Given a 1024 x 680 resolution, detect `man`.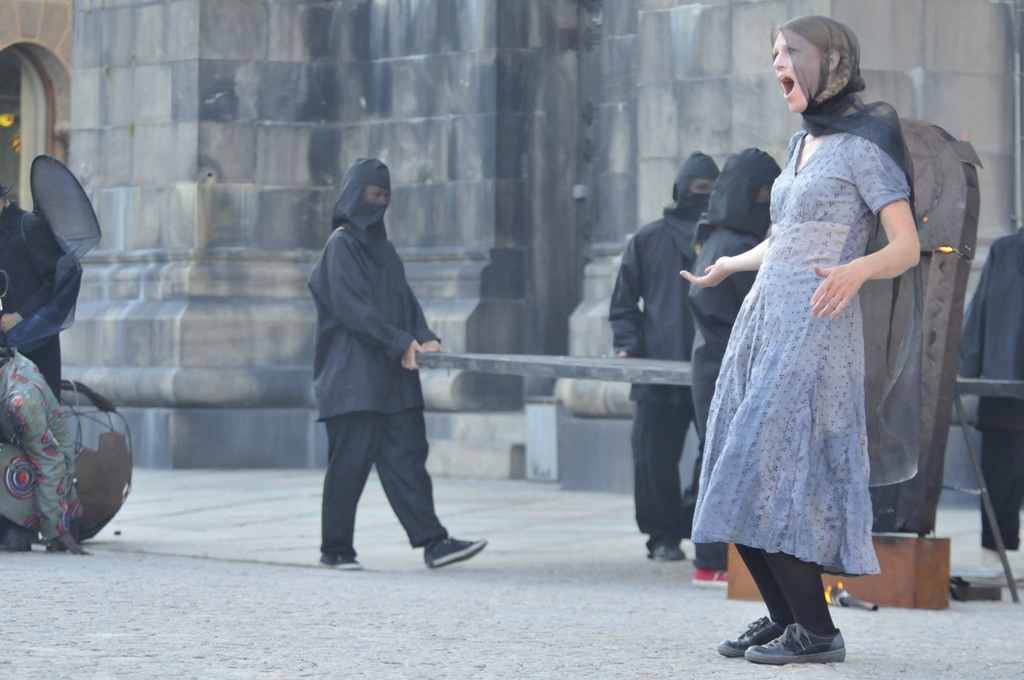
region(688, 140, 785, 442).
